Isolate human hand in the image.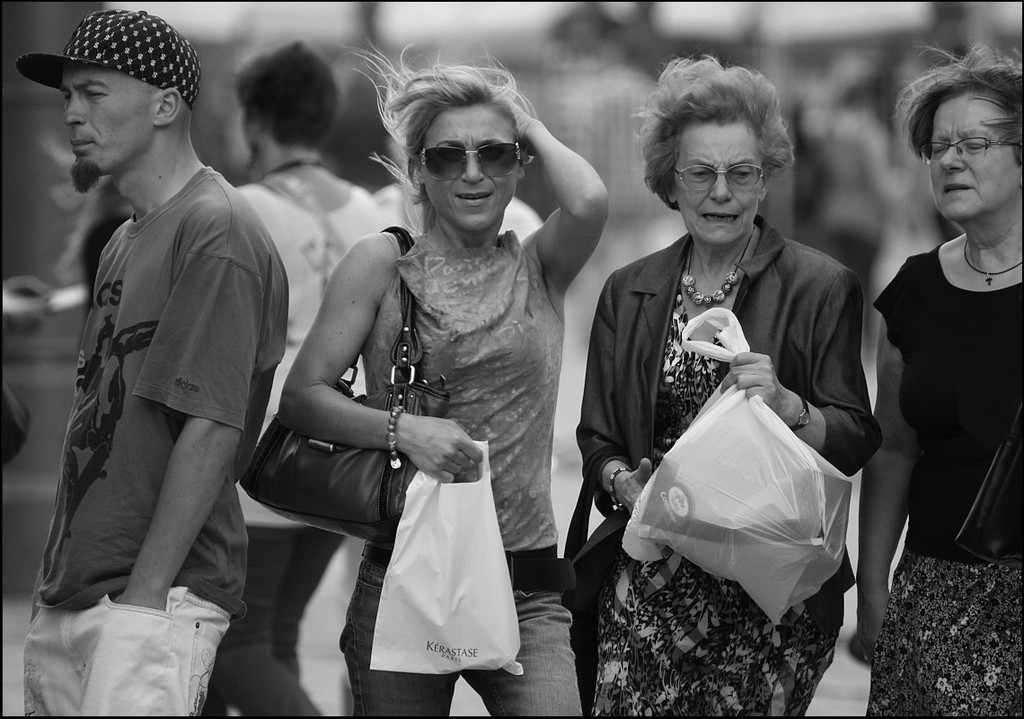
Isolated region: [114, 592, 168, 614].
